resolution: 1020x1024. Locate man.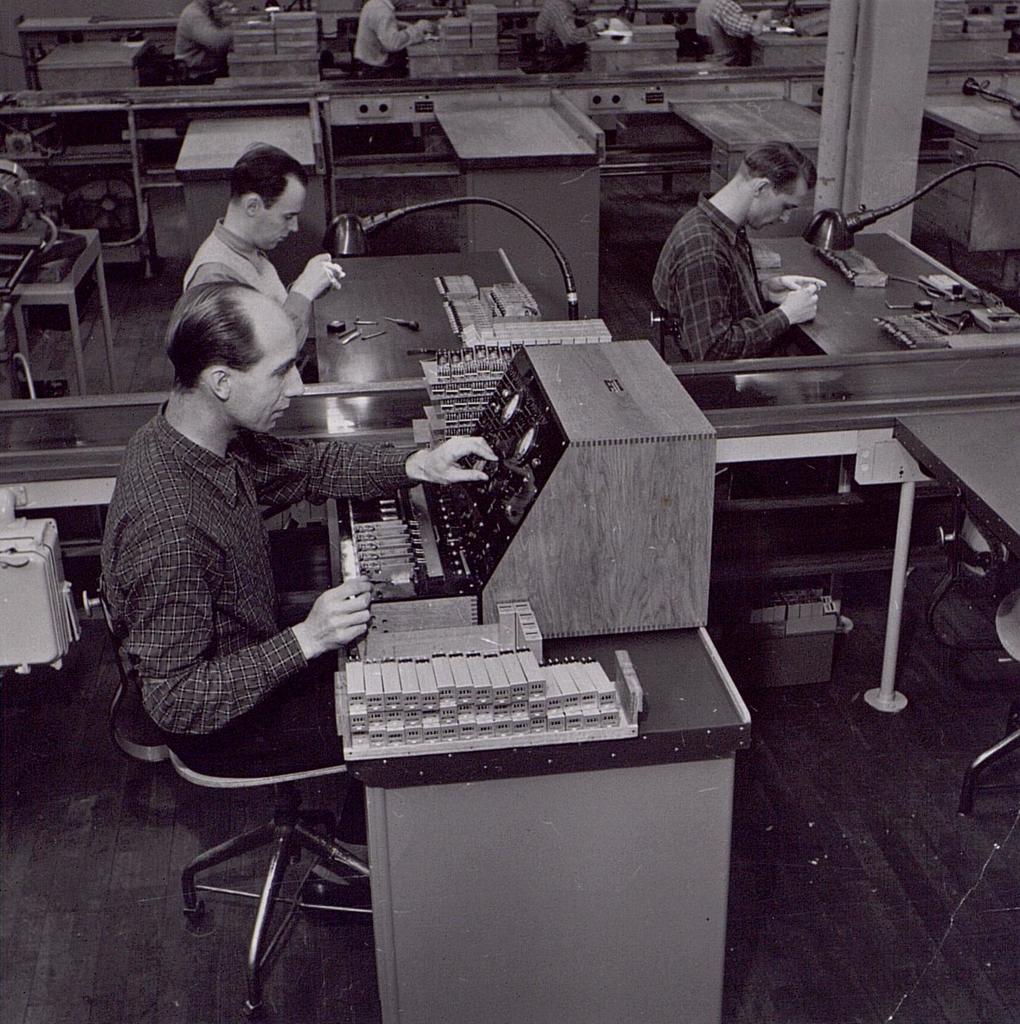
pyautogui.locateOnScreen(532, 0, 599, 70).
